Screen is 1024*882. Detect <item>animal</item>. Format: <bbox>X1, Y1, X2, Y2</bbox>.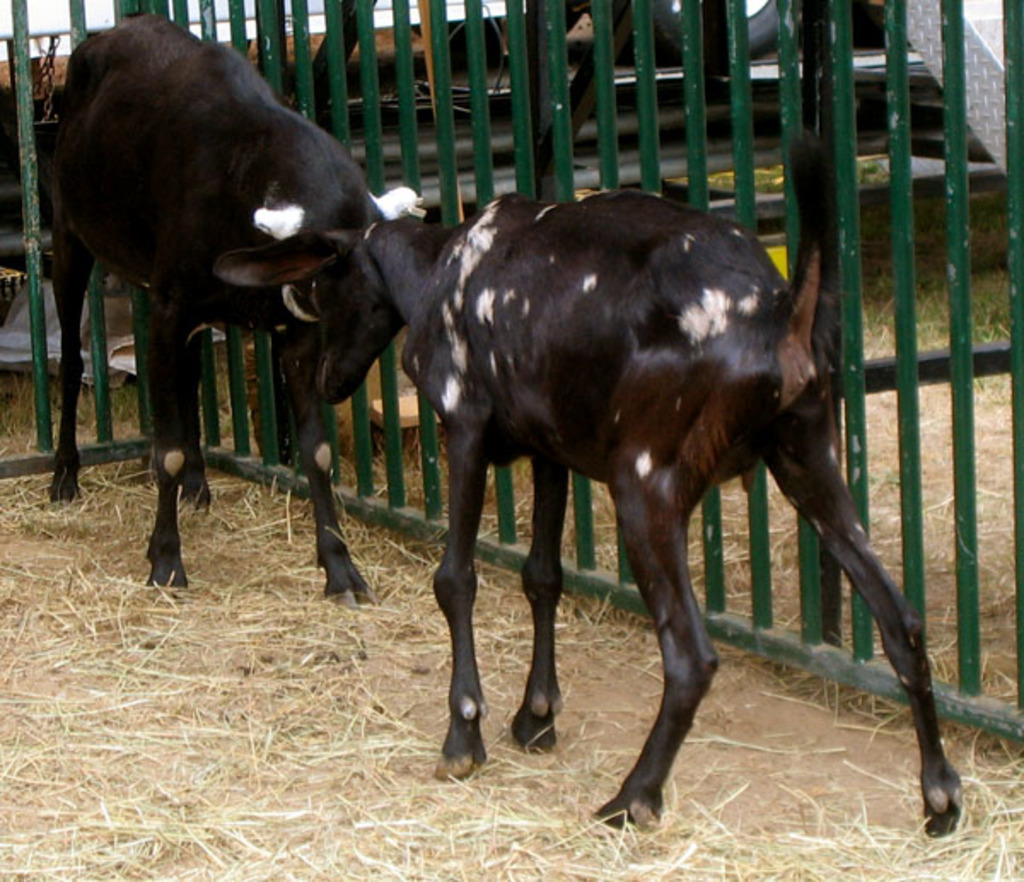
<bbox>55, 15, 418, 594</bbox>.
